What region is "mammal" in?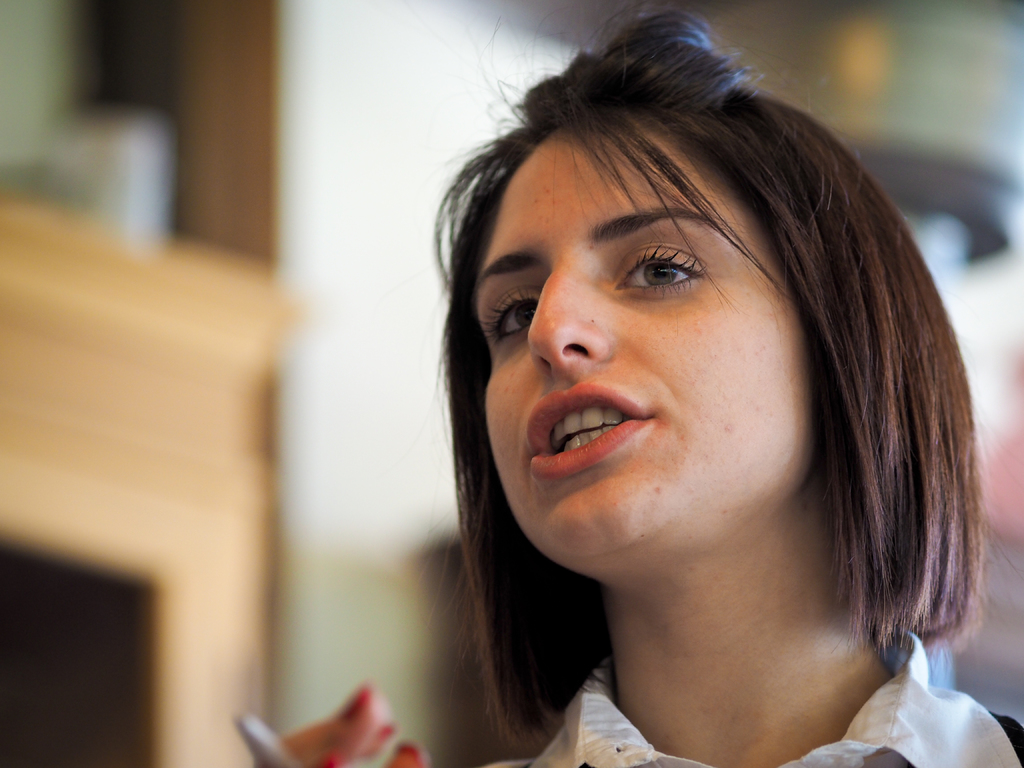
<box>250,1,1023,767</box>.
